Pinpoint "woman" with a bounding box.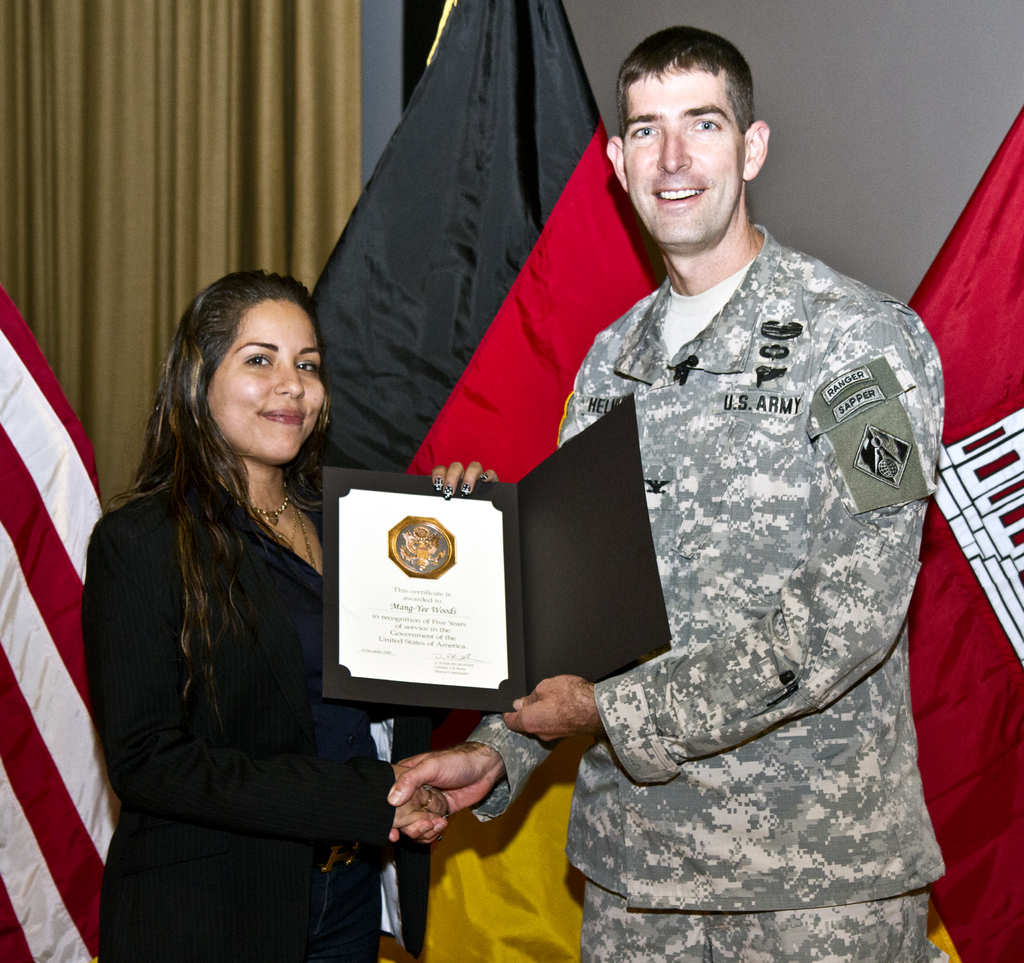
<region>83, 214, 399, 953</region>.
